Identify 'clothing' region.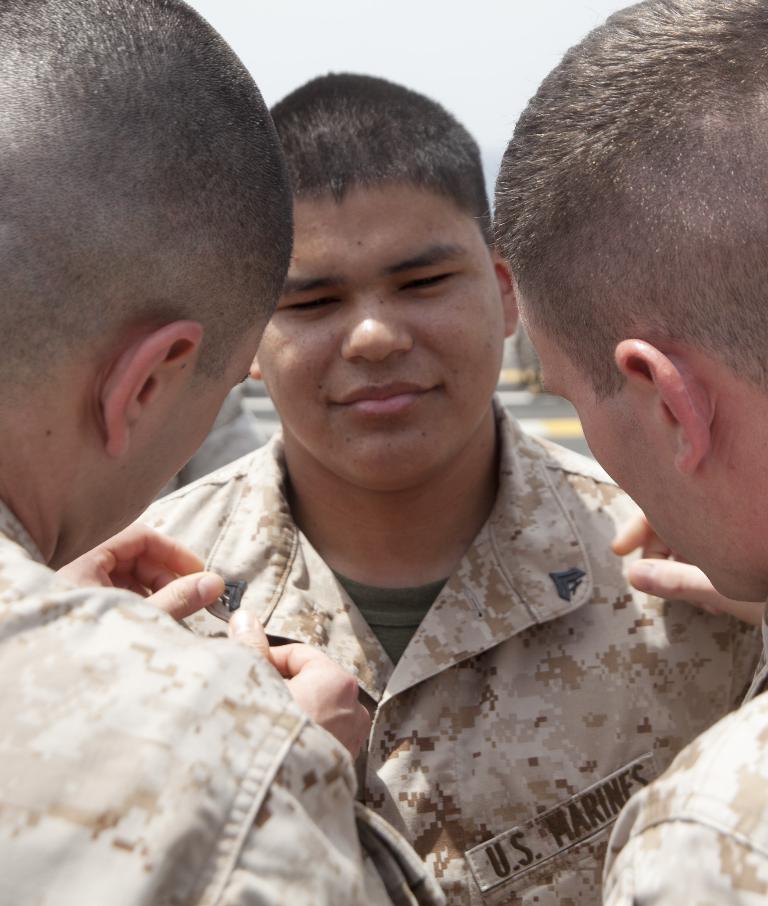
Region: [x1=146, y1=433, x2=737, y2=850].
